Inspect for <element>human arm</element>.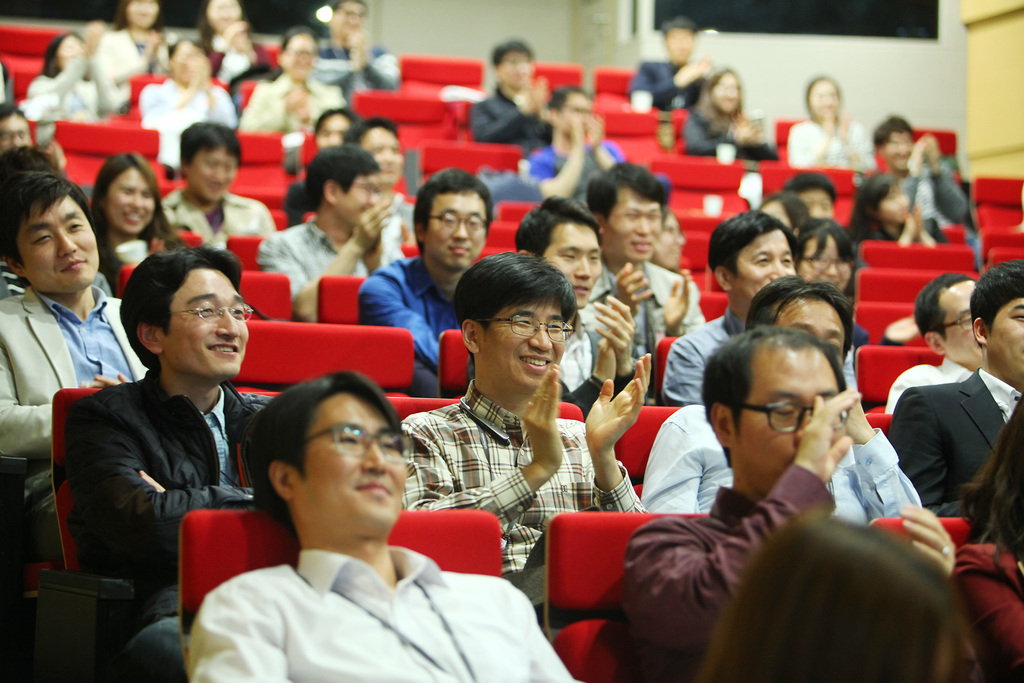
Inspection: 948 543 1023 682.
